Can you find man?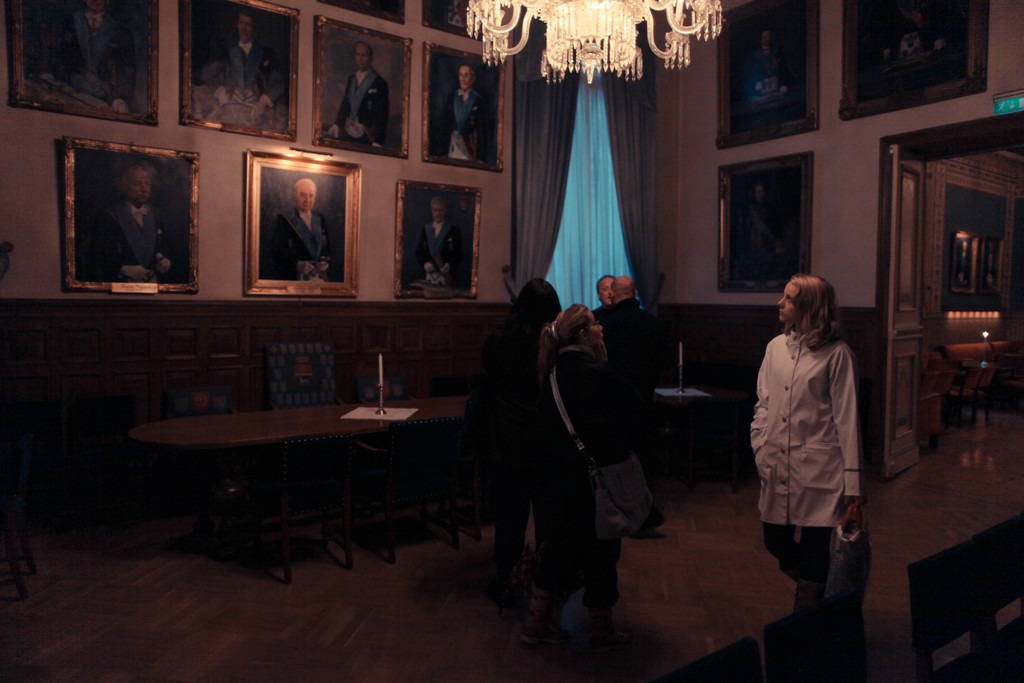
Yes, bounding box: [x1=215, y1=10, x2=280, y2=119].
